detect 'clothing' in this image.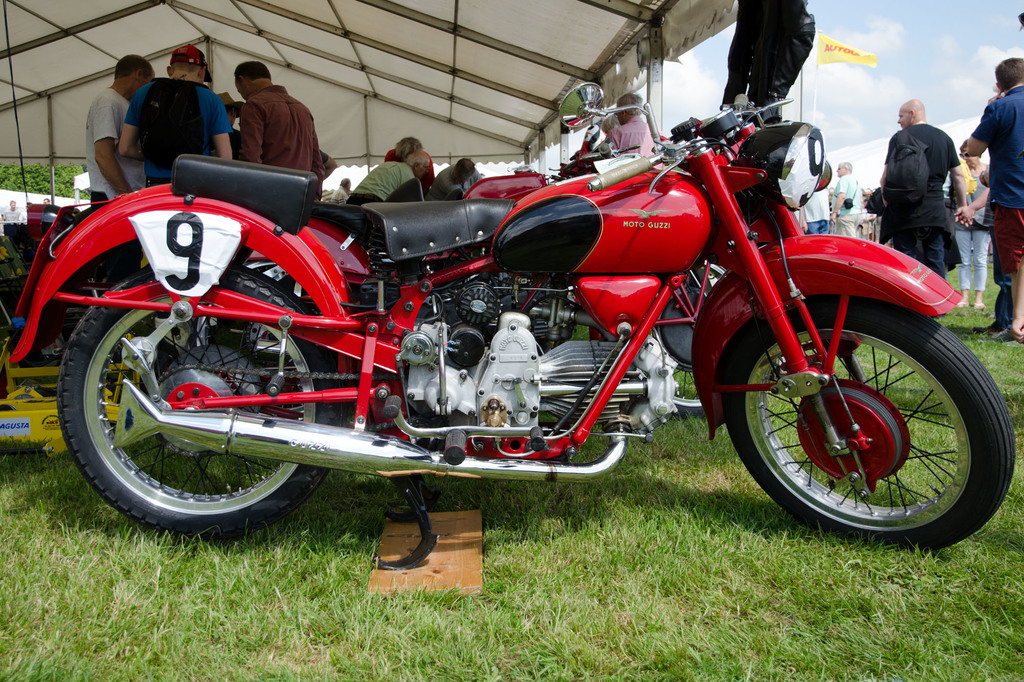
Detection: 963/84/1020/287.
